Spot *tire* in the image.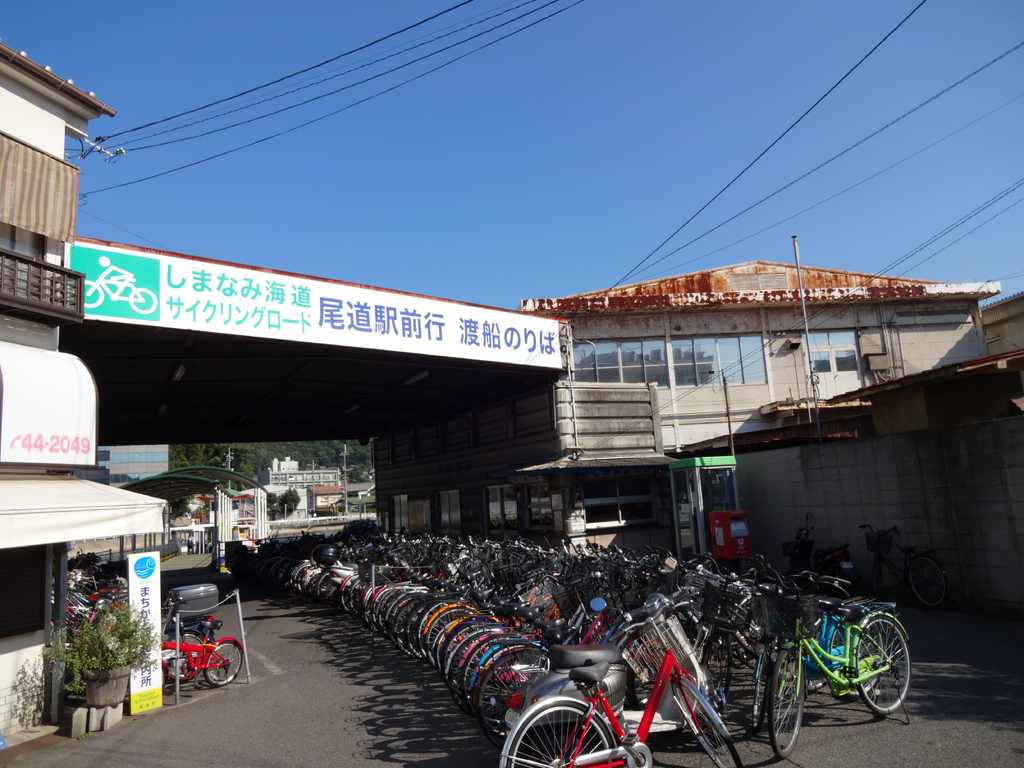
*tire* found at (left=766, top=651, right=804, bottom=756).
